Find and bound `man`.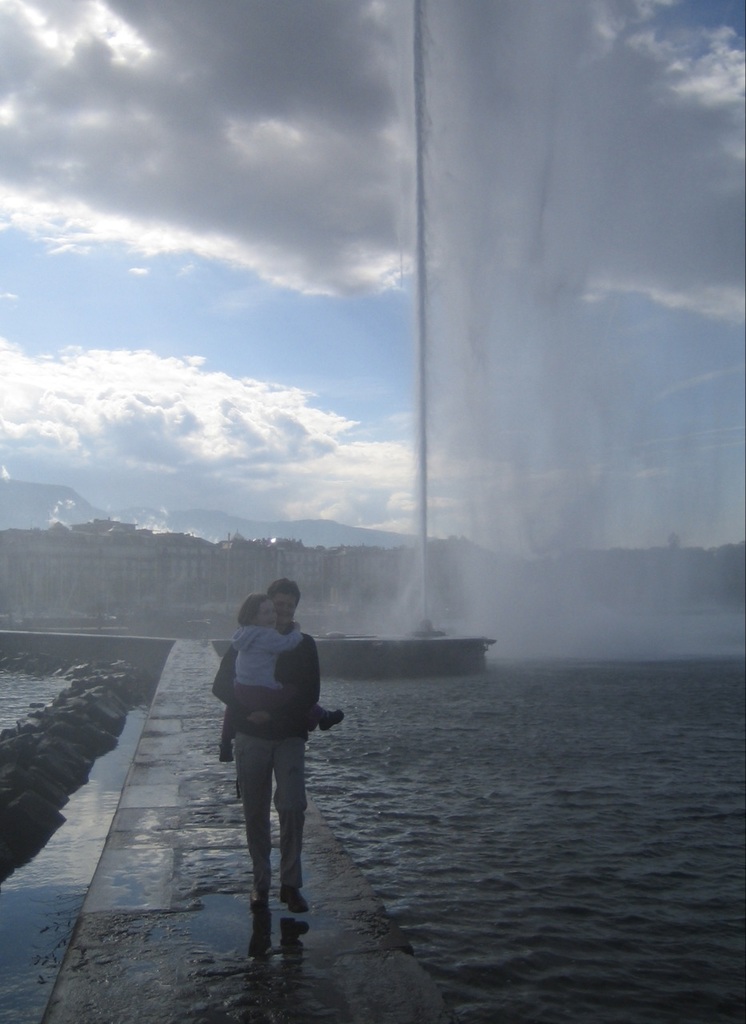
Bound: x1=209 y1=572 x2=319 y2=915.
